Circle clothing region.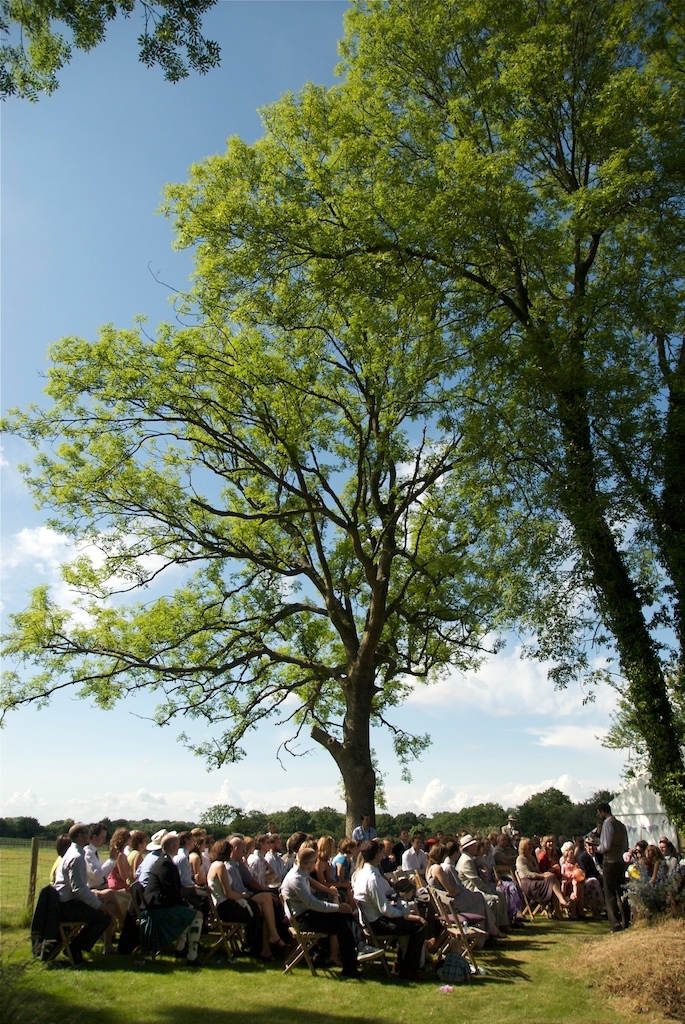
Region: (597,812,631,929).
